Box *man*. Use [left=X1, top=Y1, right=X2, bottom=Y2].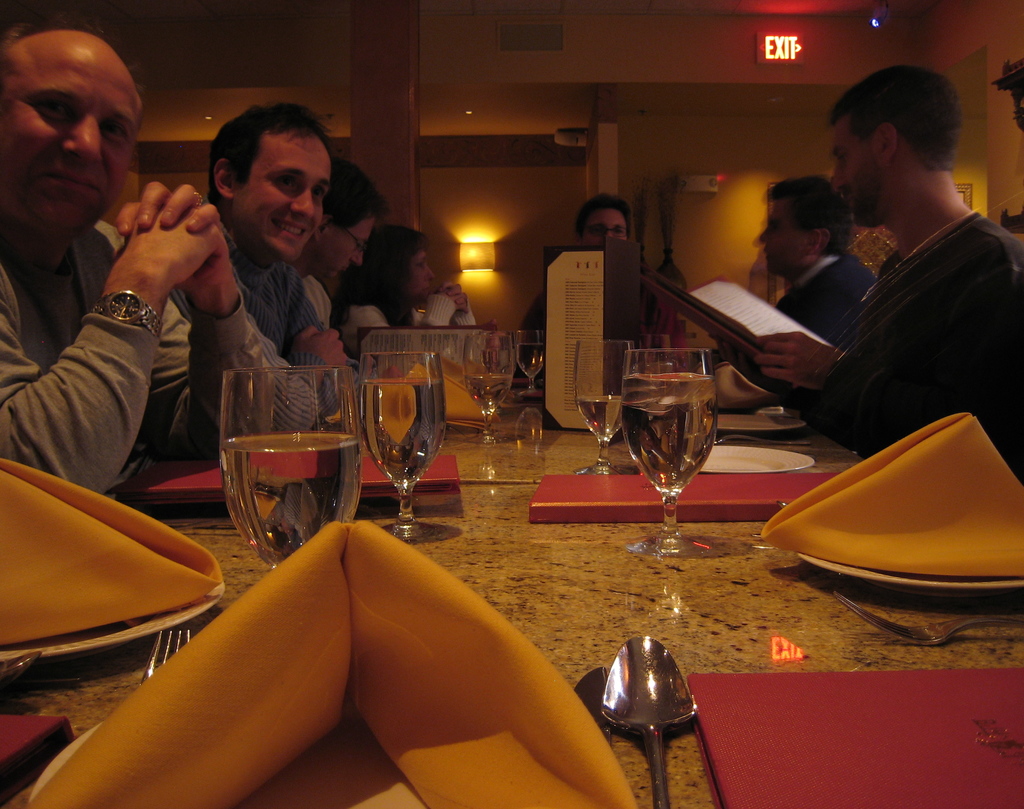
[left=711, top=175, right=872, bottom=350].
